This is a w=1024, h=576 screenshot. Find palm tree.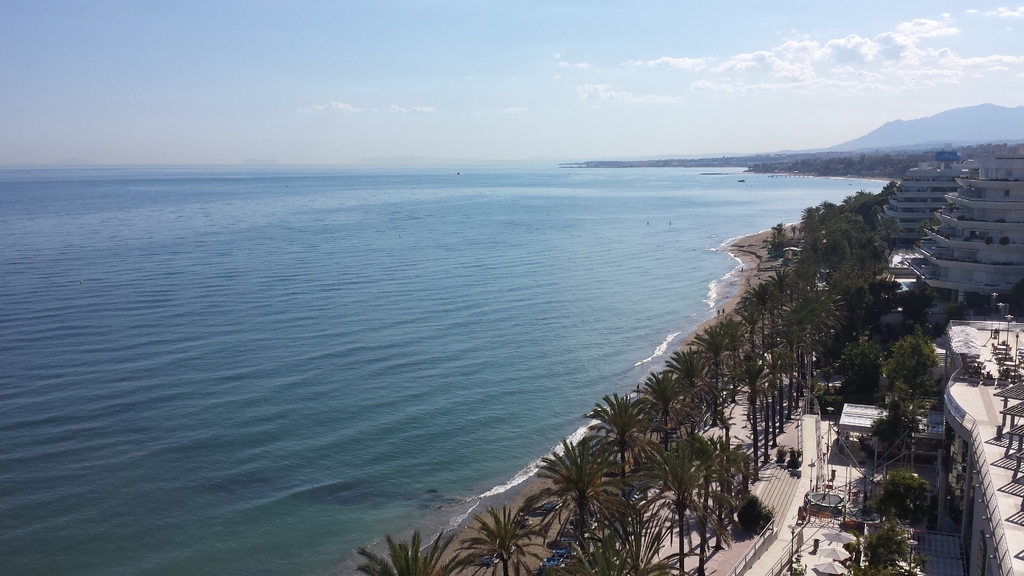
Bounding box: box(870, 310, 913, 444).
